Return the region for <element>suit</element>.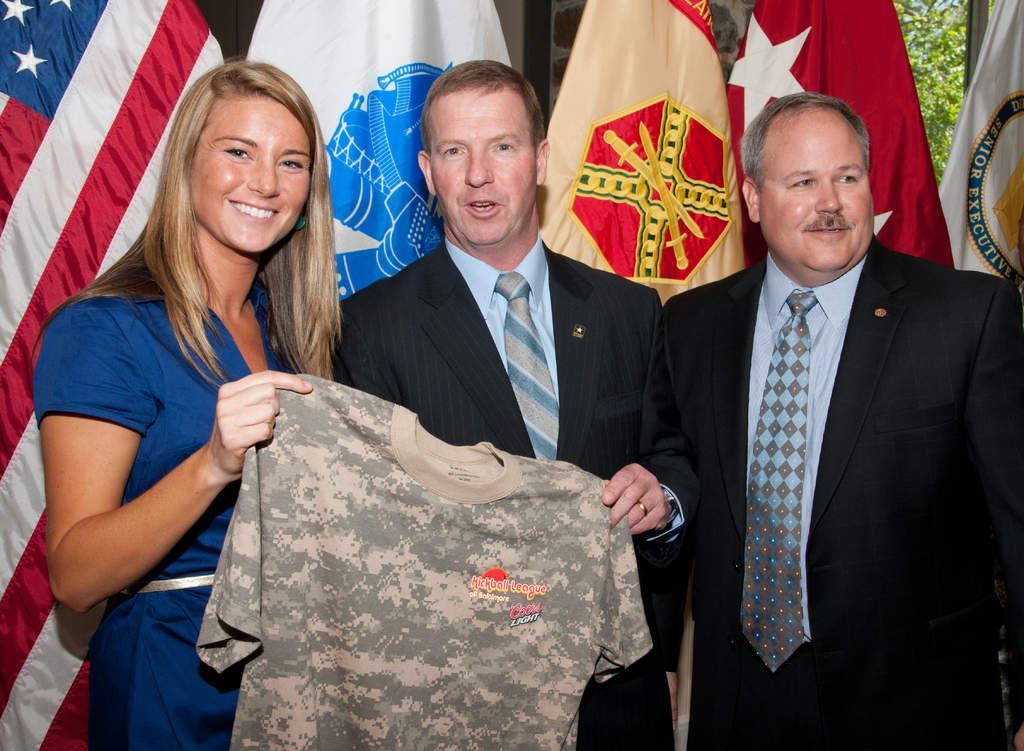
(left=657, top=122, right=1014, bottom=745).
